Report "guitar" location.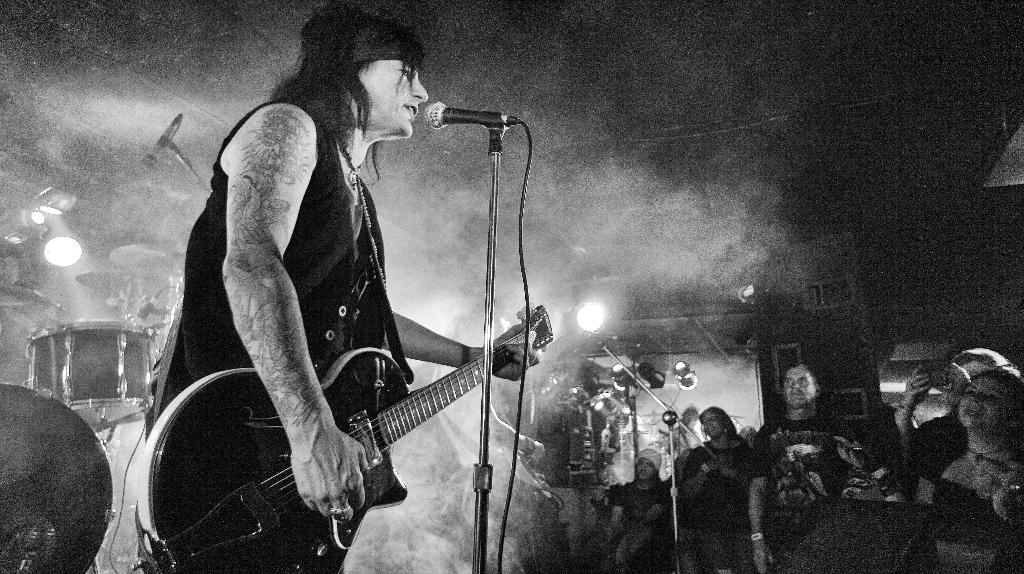
Report: crop(138, 299, 557, 573).
